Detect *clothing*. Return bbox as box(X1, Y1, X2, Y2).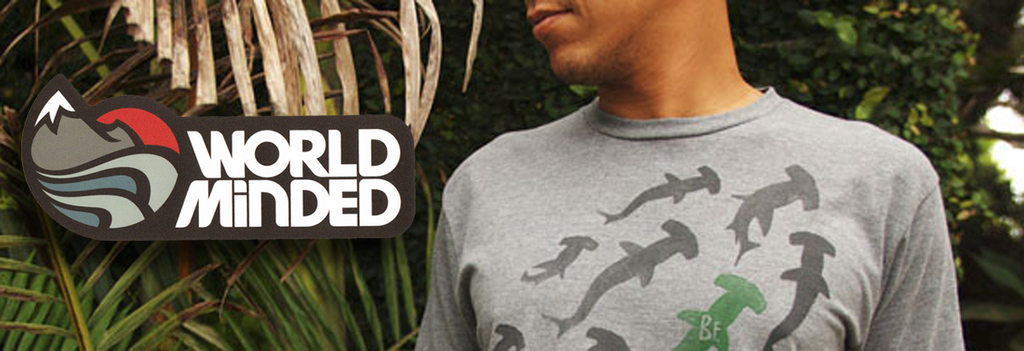
box(403, 59, 975, 347).
